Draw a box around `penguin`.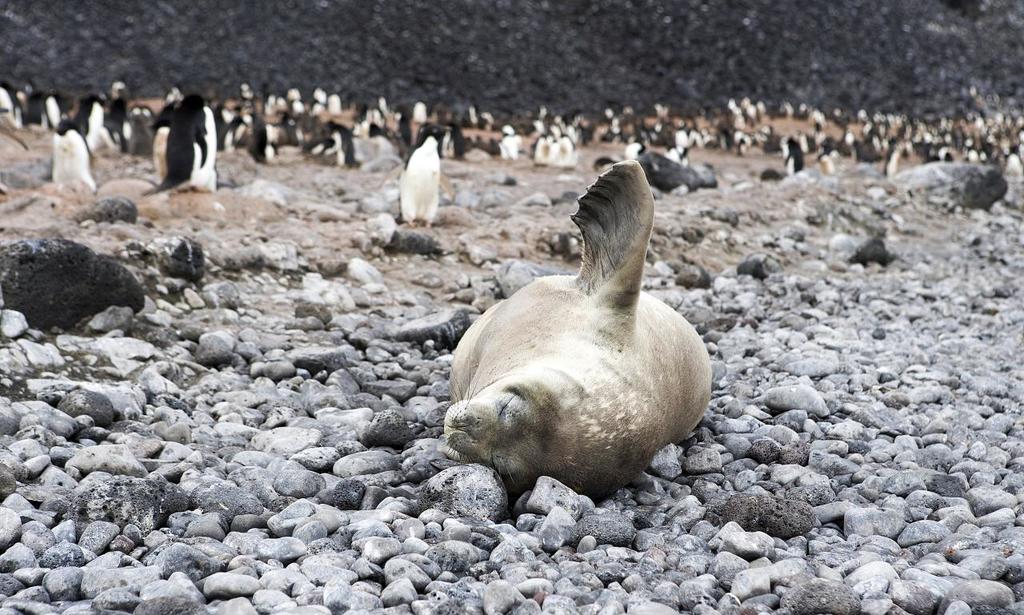
BBox(396, 118, 452, 233).
